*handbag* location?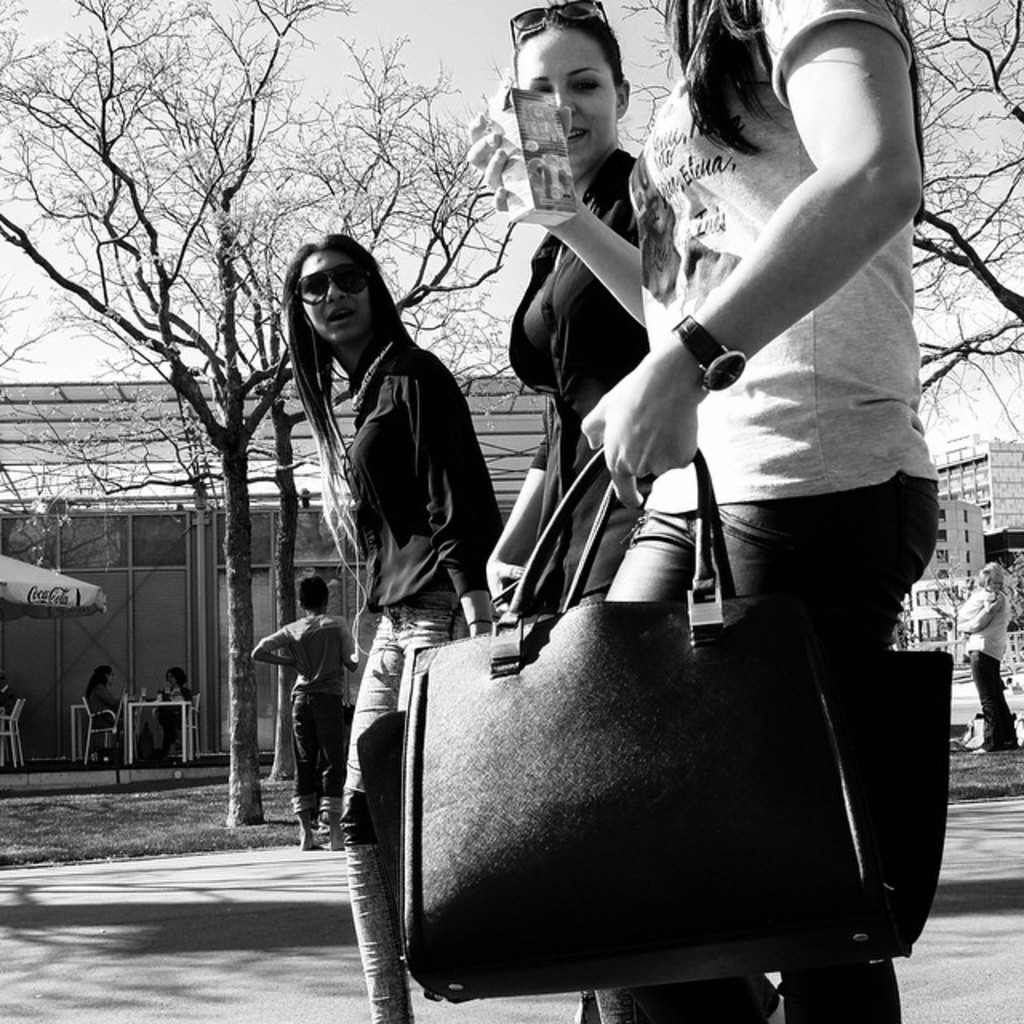
Rect(384, 438, 910, 1011)
